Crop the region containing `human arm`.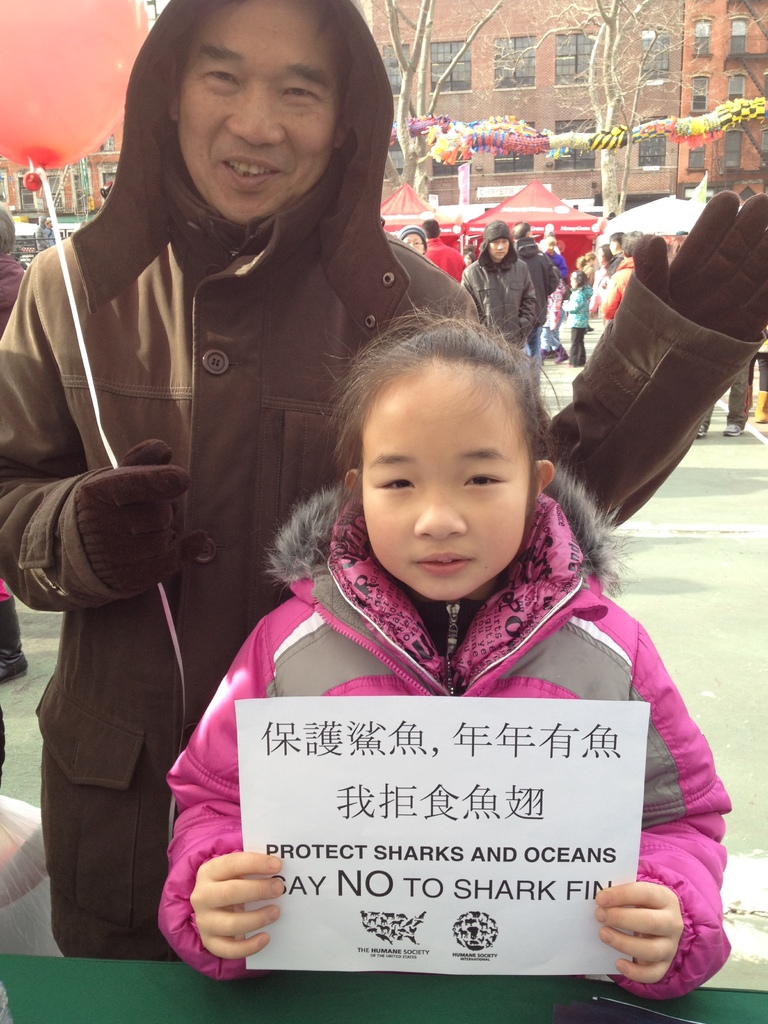
Crop region: Rect(524, 280, 541, 340).
